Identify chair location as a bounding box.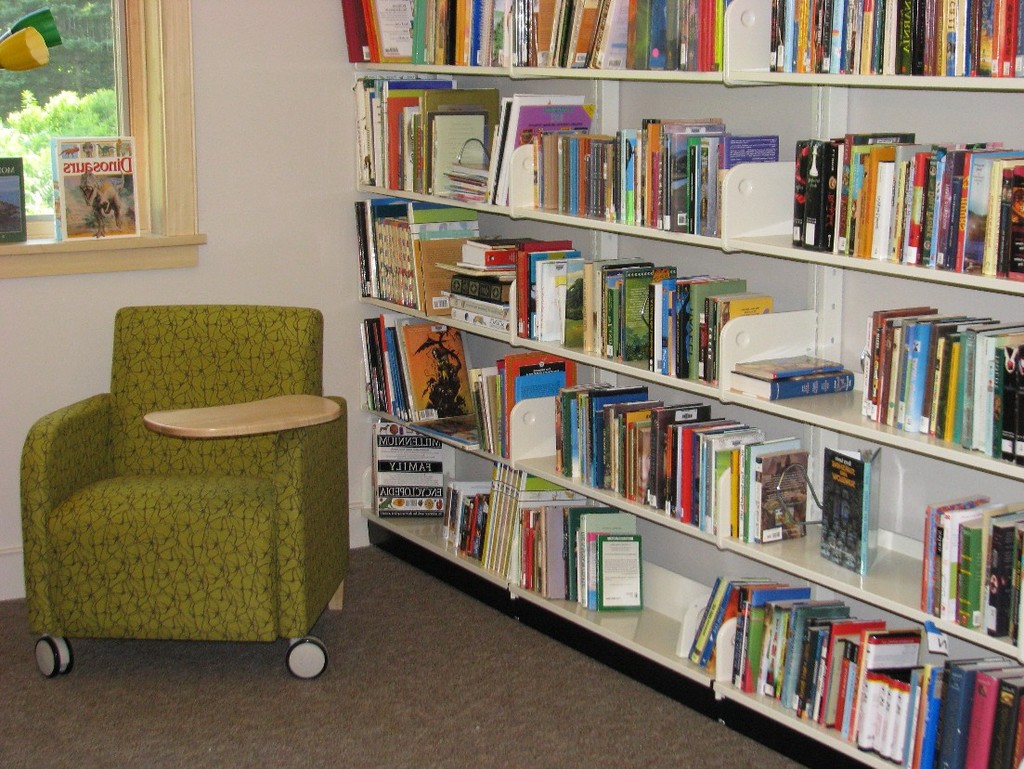
Rect(17, 304, 351, 679).
